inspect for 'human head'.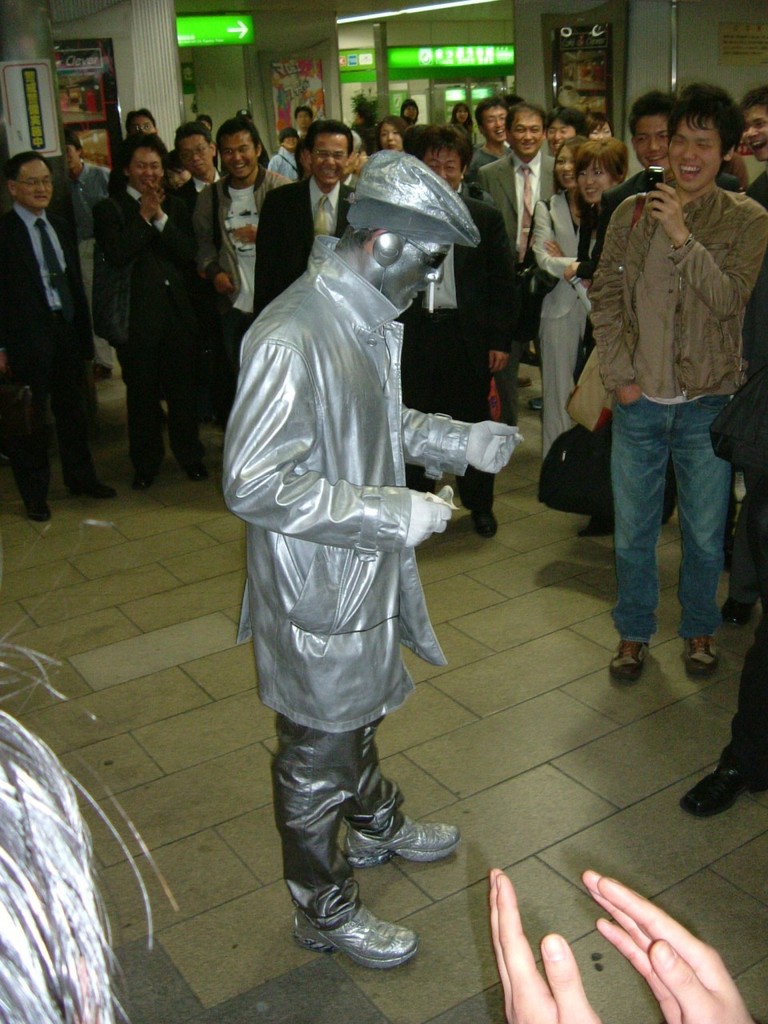
Inspection: Rect(409, 122, 470, 189).
